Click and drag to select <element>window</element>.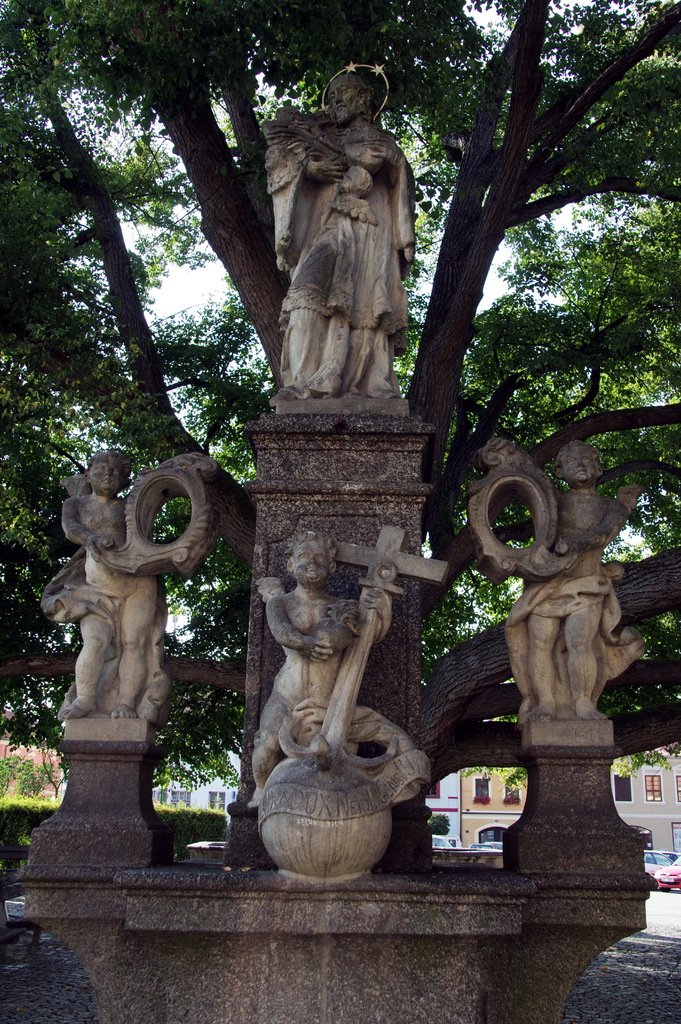
Selection: [x1=674, y1=771, x2=680, y2=801].
